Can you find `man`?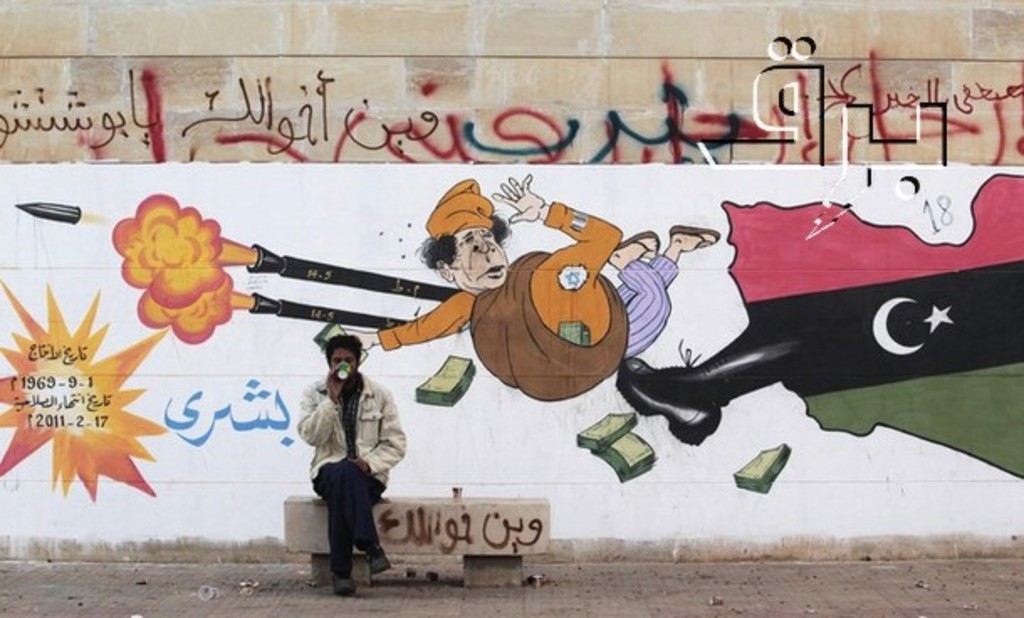
Yes, bounding box: locate(309, 336, 393, 571).
